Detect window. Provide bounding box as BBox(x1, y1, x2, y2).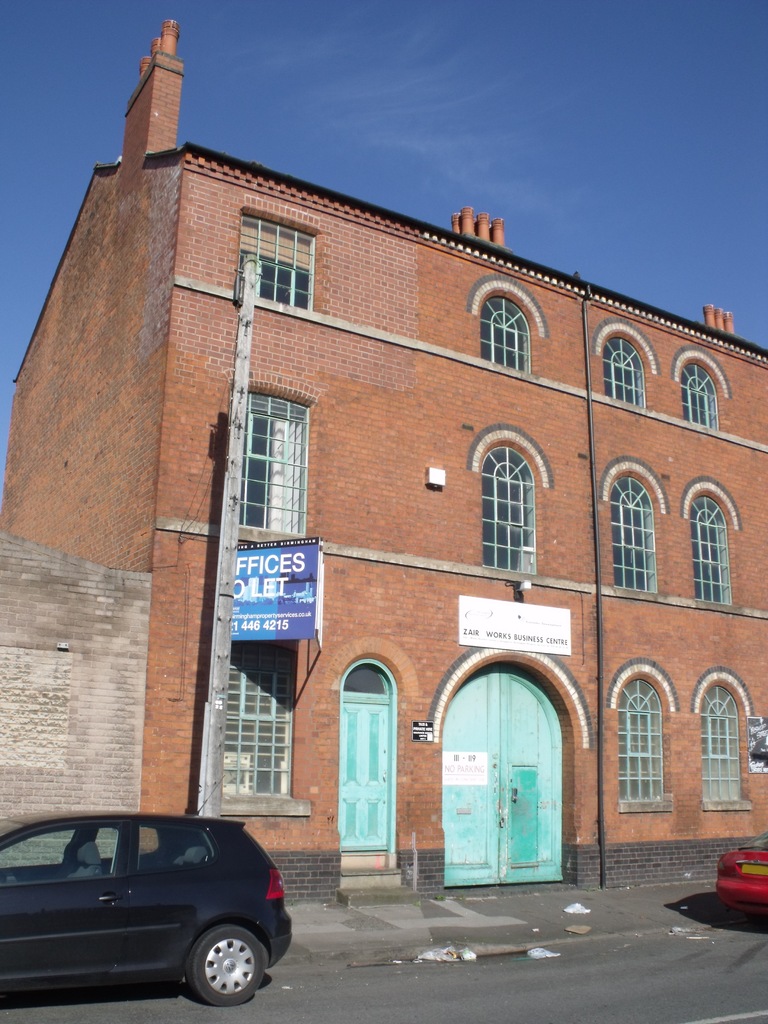
BBox(223, 637, 289, 799).
